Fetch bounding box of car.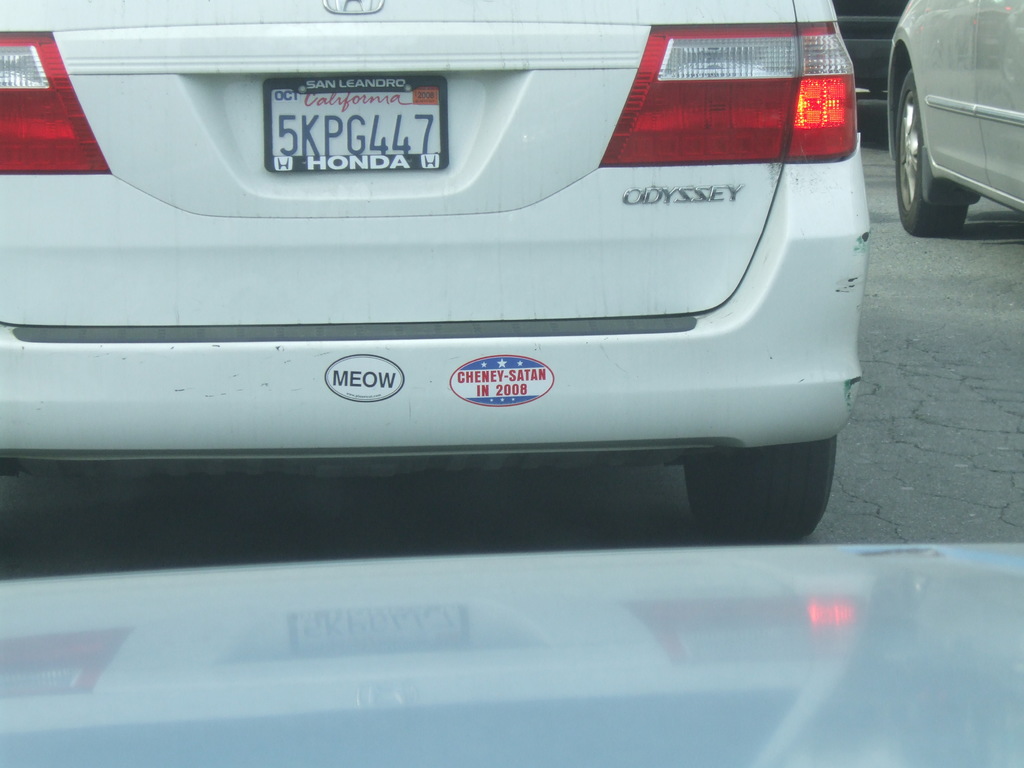
Bbox: 0,0,1023,767.
